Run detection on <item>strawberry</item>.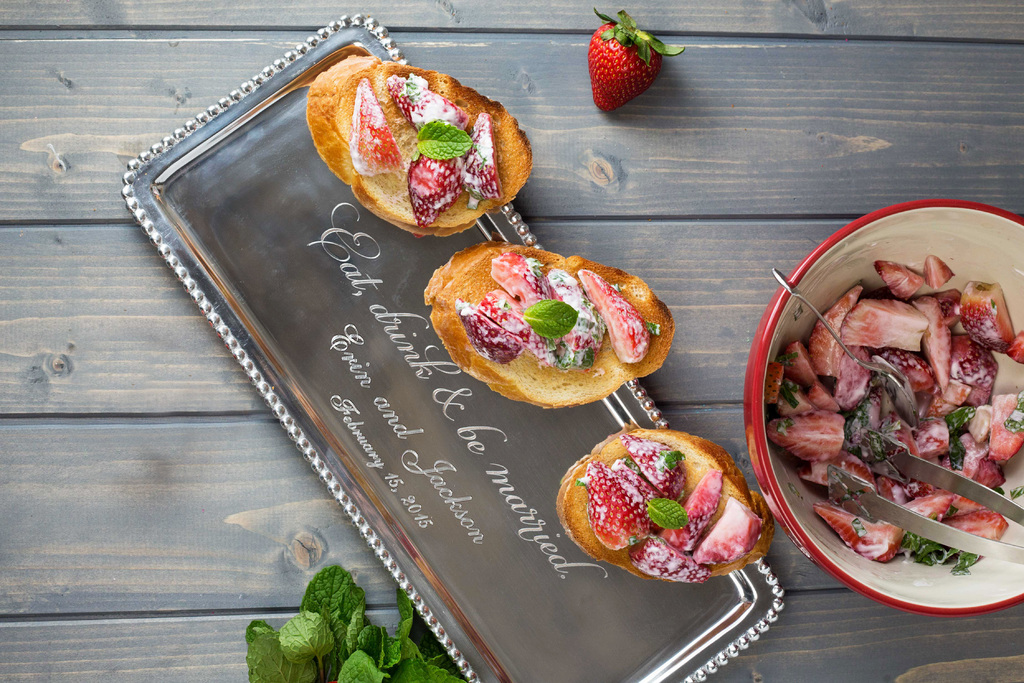
Result: bbox=(660, 469, 724, 555).
